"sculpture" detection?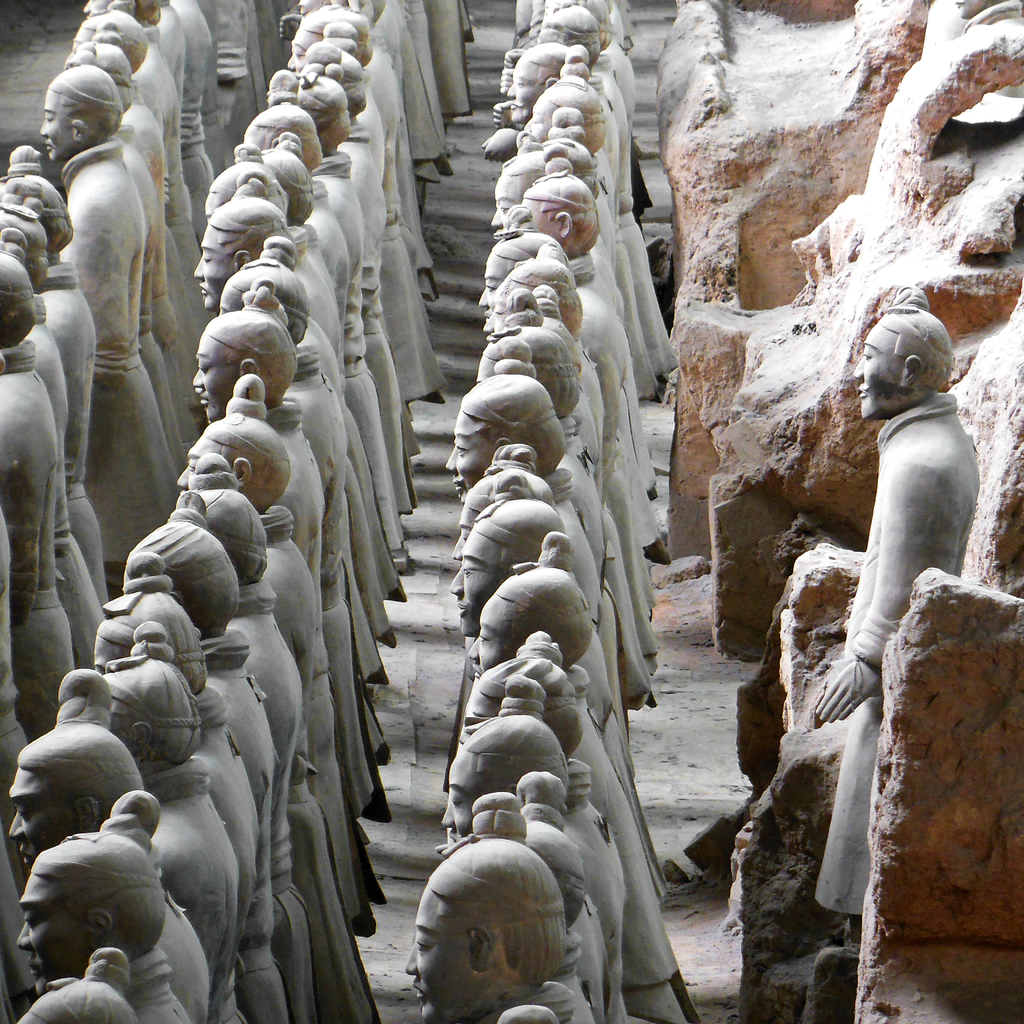
810,281,980,934
